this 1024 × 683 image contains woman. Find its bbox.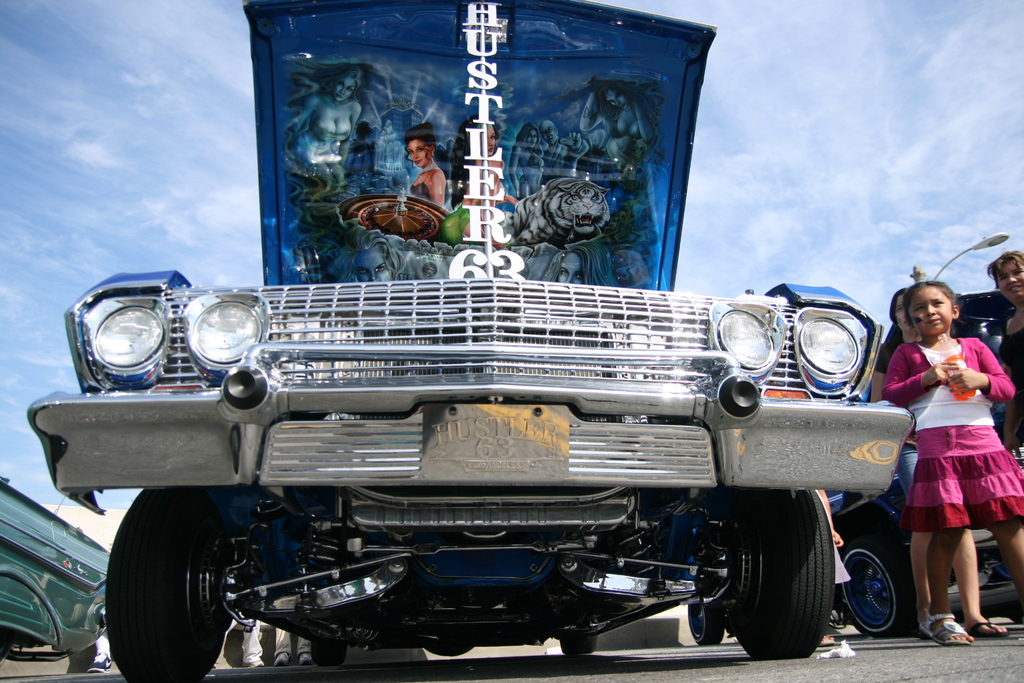
x1=865 y1=288 x2=1011 y2=639.
